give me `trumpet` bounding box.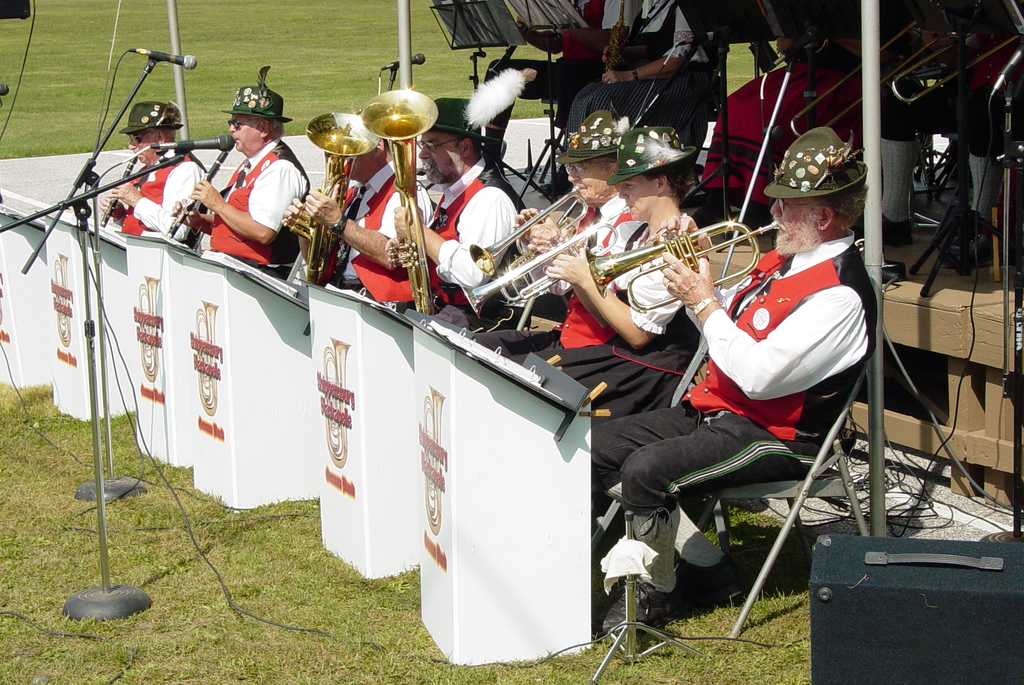
box=[450, 202, 635, 319].
